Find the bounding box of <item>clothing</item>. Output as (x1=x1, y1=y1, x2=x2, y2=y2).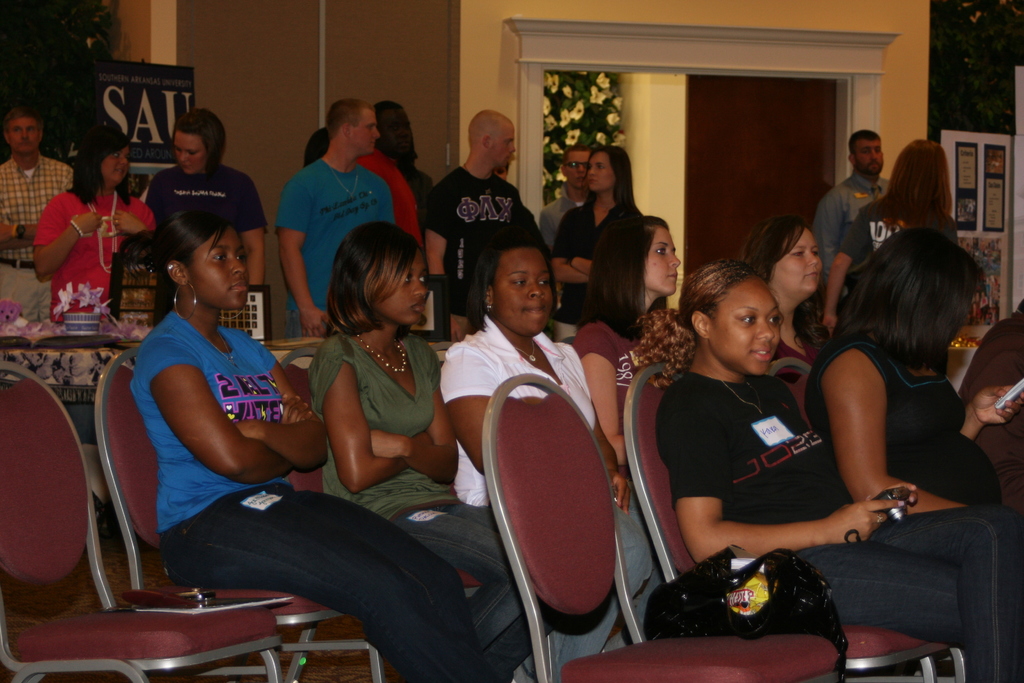
(x1=36, y1=188, x2=156, y2=315).
